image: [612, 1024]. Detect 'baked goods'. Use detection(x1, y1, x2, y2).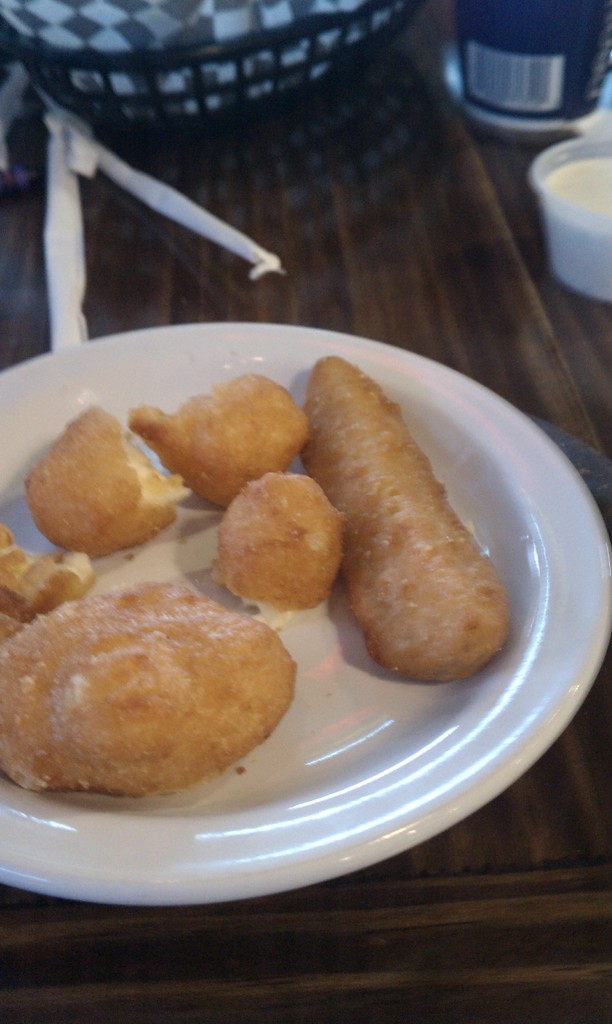
detection(129, 370, 310, 508).
